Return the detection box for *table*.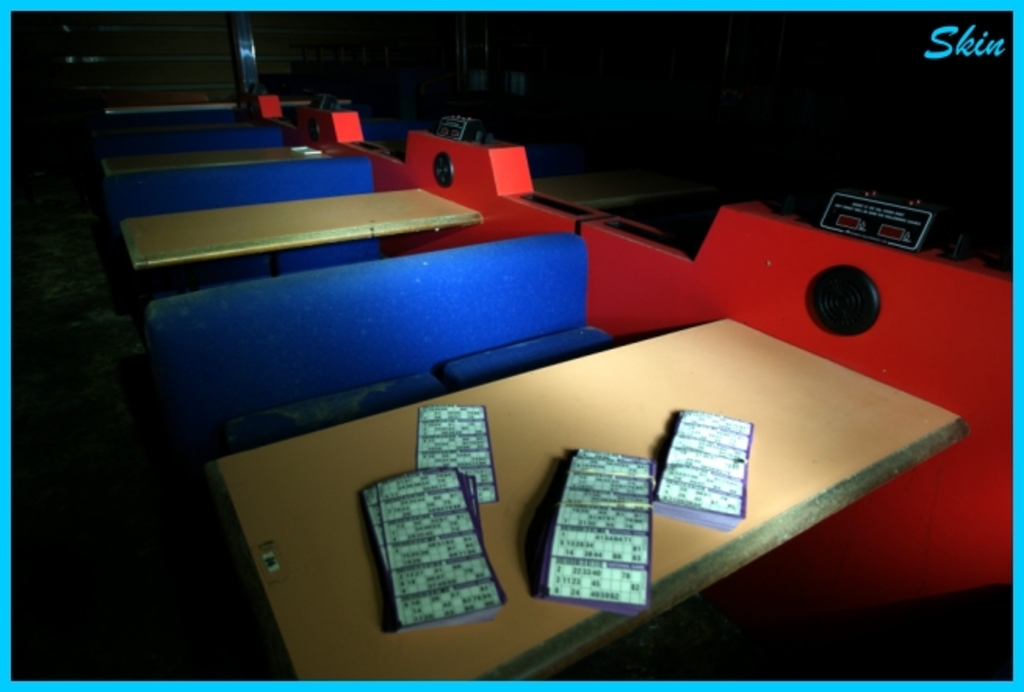
[102, 92, 352, 114].
